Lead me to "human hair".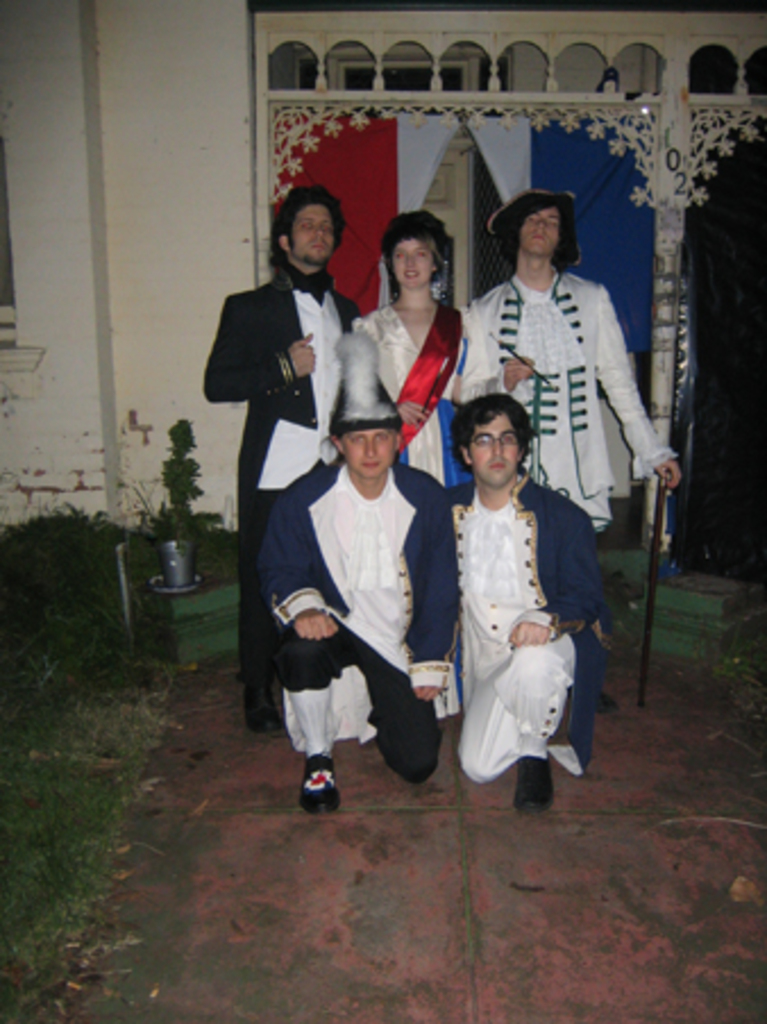
Lead to {"x1": 318, "y1": 434, "x2": 402, "y2": 452}.
